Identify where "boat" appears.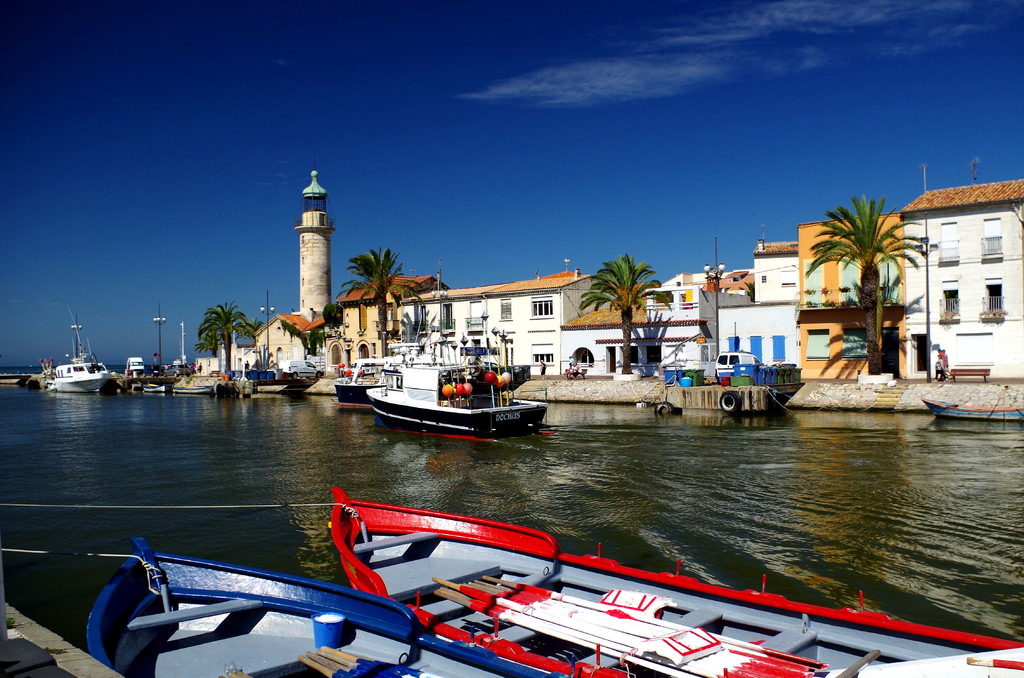
Appears at l=327, t=482, r=1023, b=677.
